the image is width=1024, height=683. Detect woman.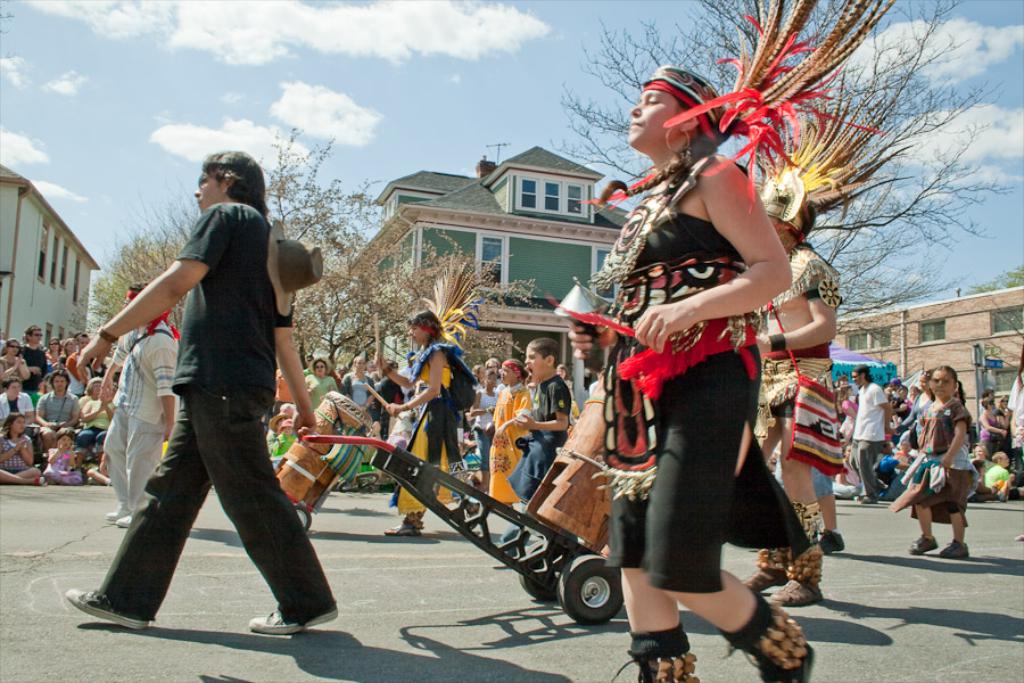
Detection: (300,357,332,415).
